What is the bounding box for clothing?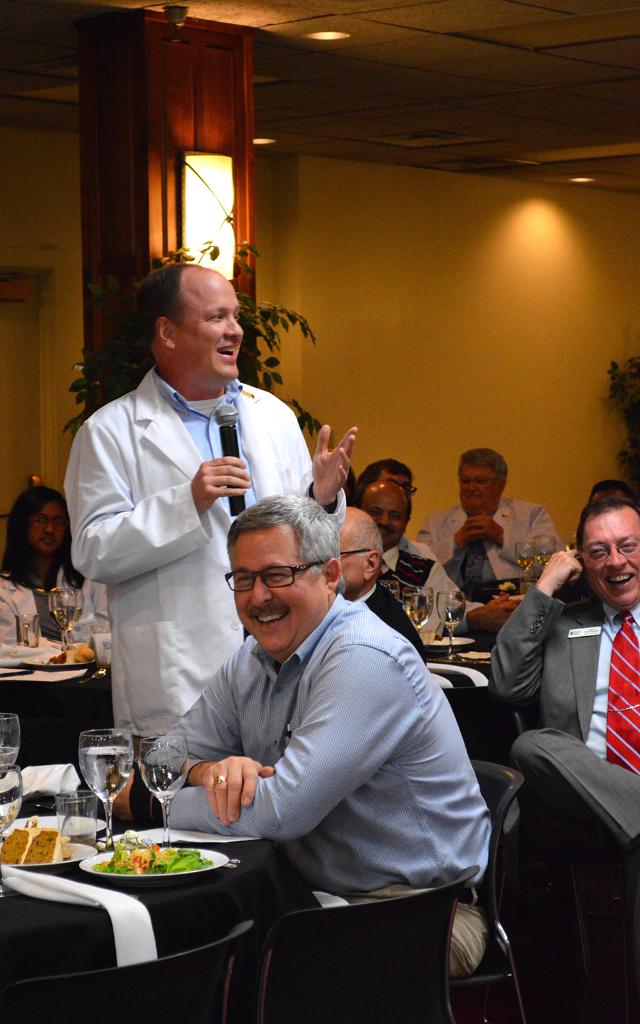
[351,581,429,665].
